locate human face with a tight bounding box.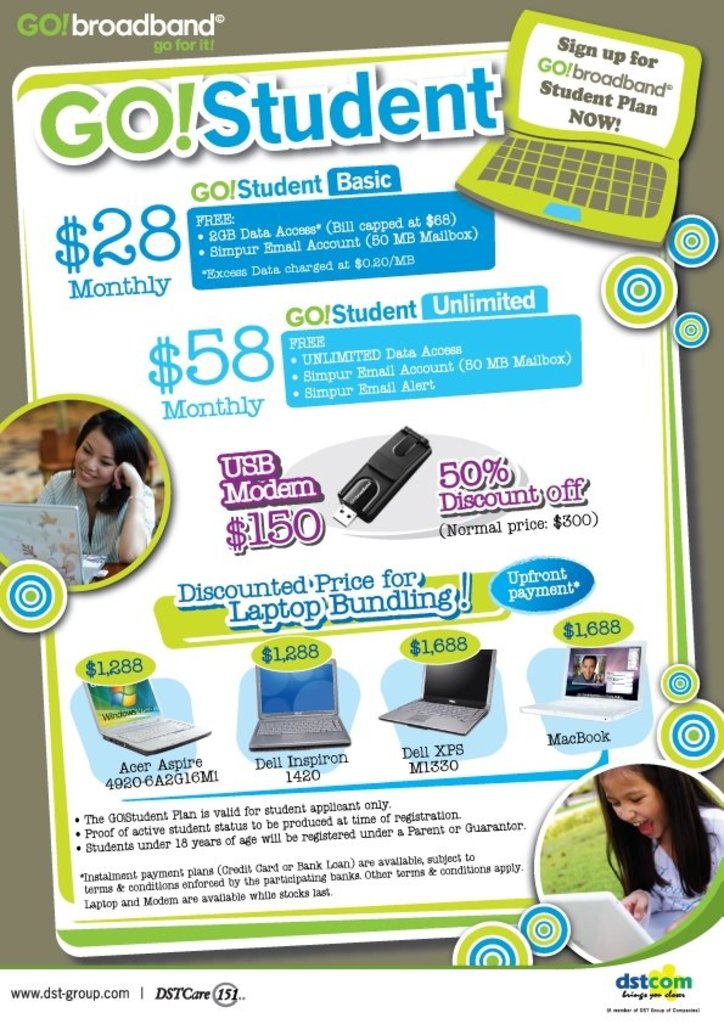
(74, 428, 114, 489).
